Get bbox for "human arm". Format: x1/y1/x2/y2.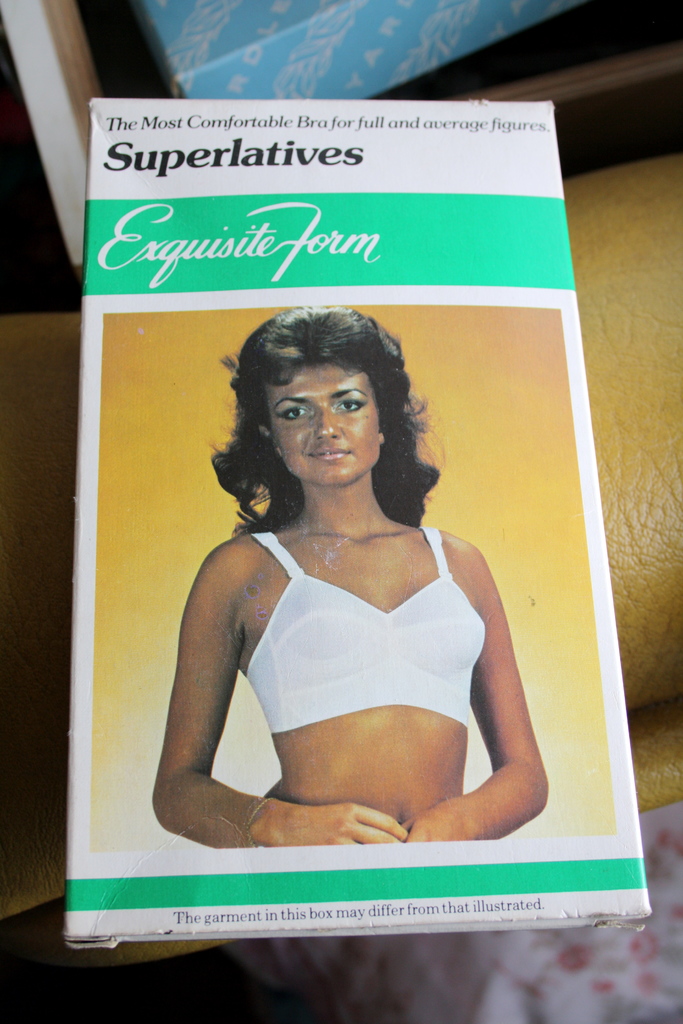
142/512/336/872.
